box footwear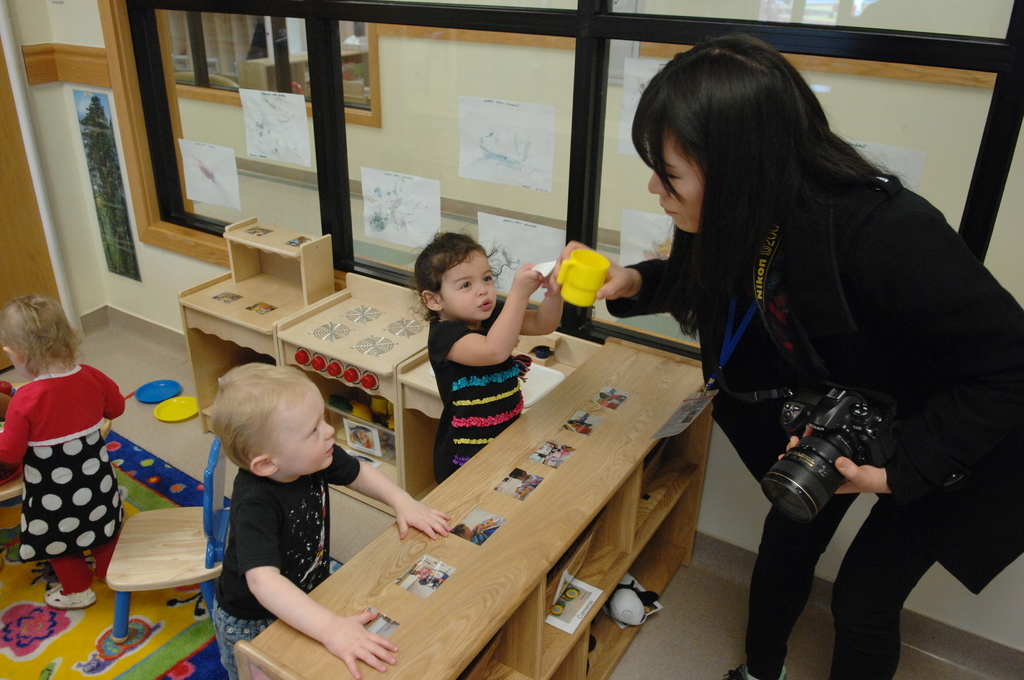
<region>719, 663, 793, 679</region>
